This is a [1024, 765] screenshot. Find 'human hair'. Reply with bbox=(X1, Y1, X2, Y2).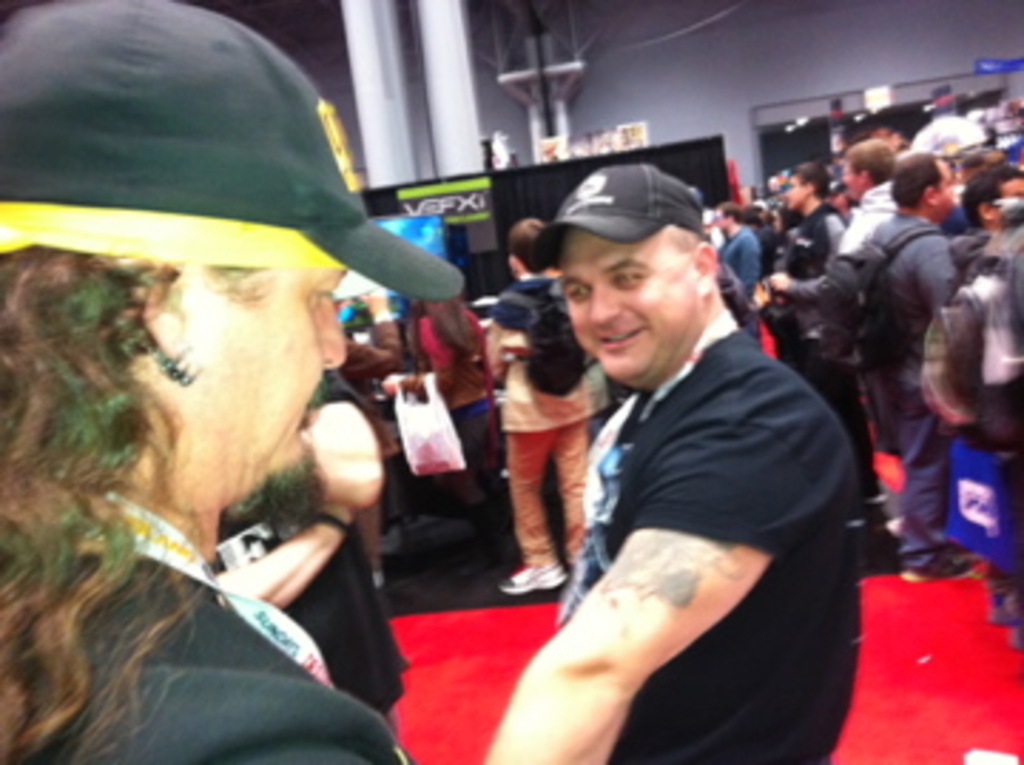
bbox=(407, 310, 472, 370).
